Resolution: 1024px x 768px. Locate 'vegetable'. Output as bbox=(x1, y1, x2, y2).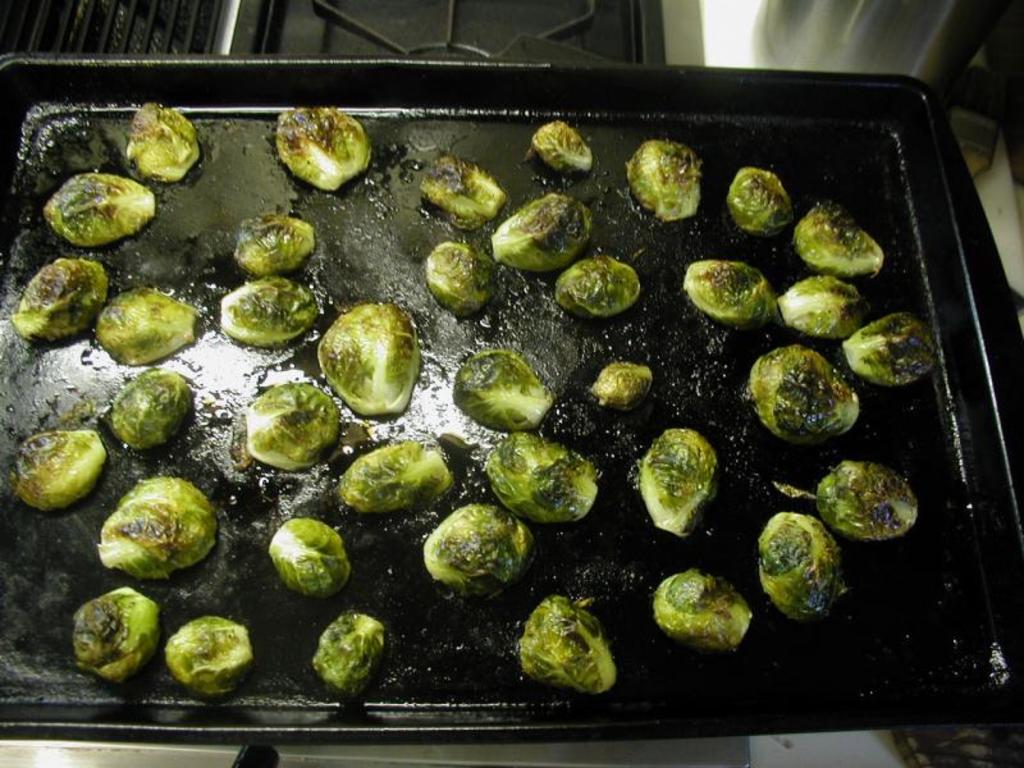
bbox=(751, 509, 845, 626).
